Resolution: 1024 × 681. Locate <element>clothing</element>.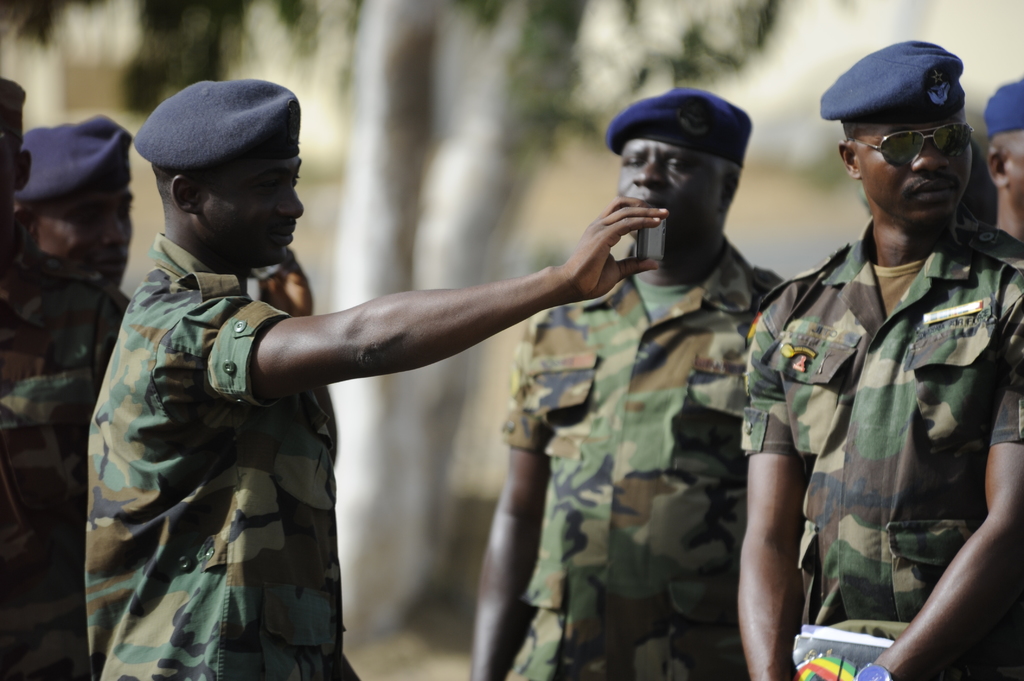
region(0, 223, 133, 680).
